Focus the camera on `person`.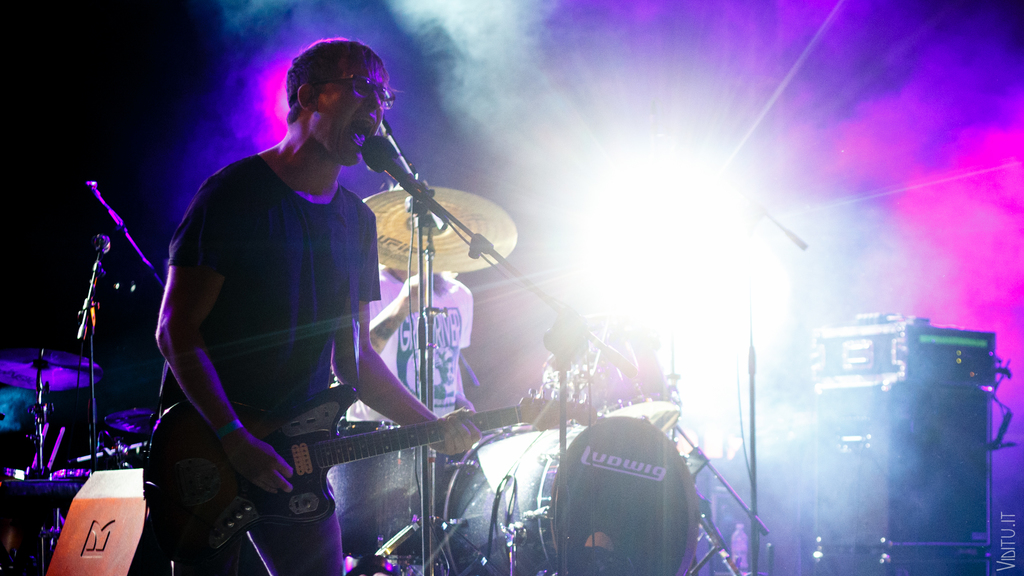
Focus region: <box>132,30,445,575</box>.
